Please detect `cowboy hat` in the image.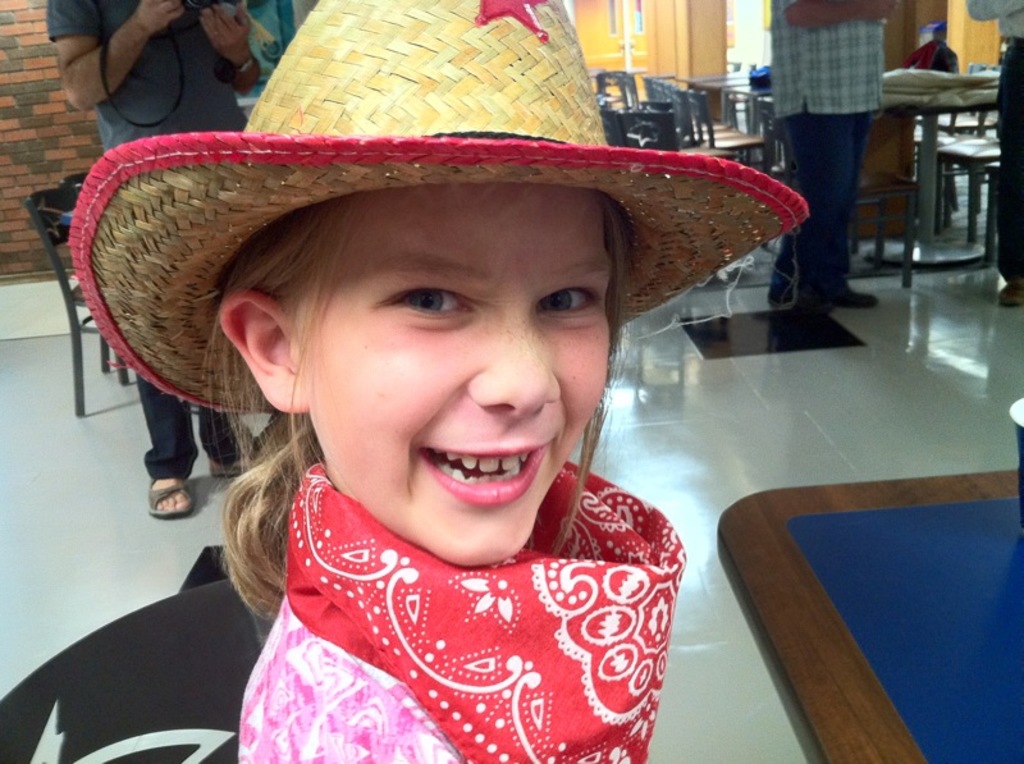
select_region(82, 92, 767, 458).
